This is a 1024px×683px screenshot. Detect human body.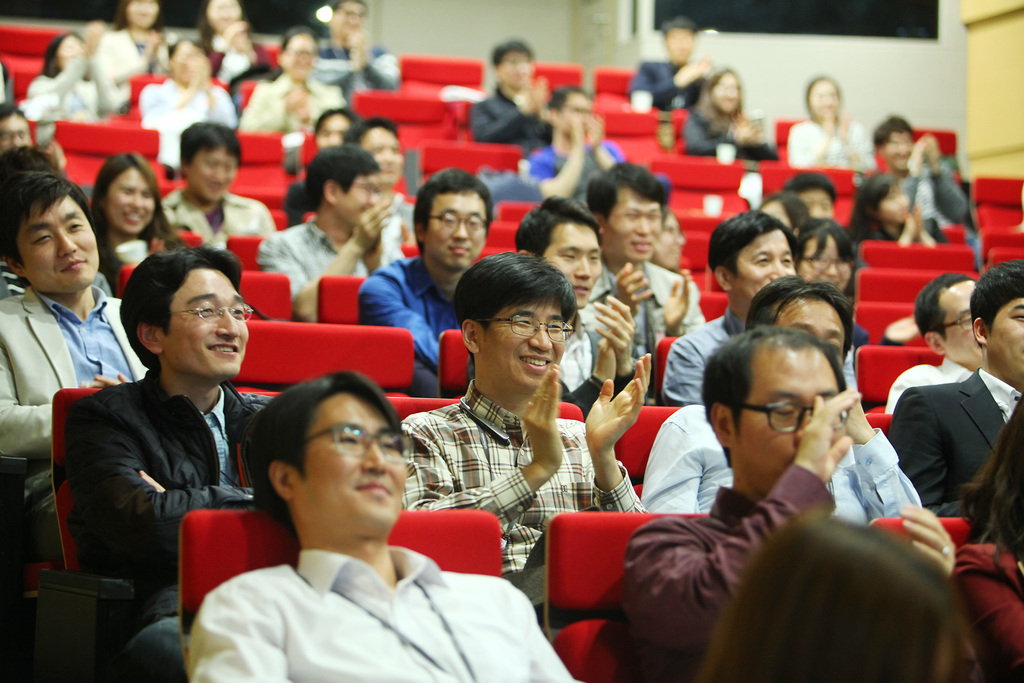
x1=951 y1=546 x2=1023 y2=682.
